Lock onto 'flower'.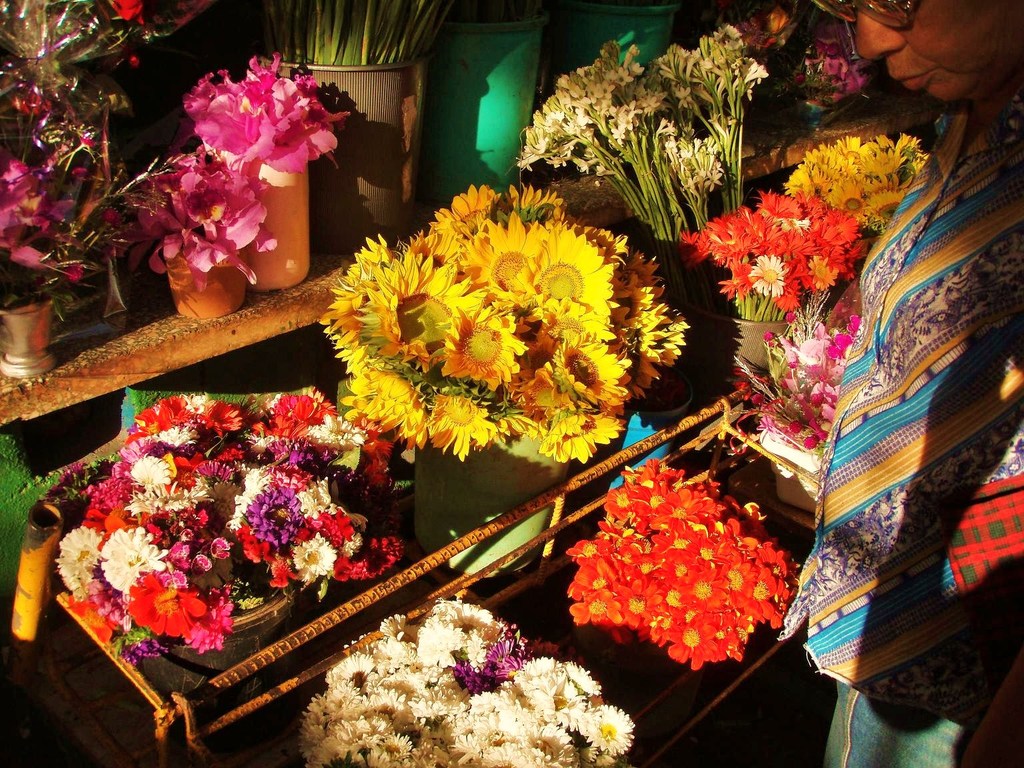
Locked: detection(562, 468, 805, 677).
